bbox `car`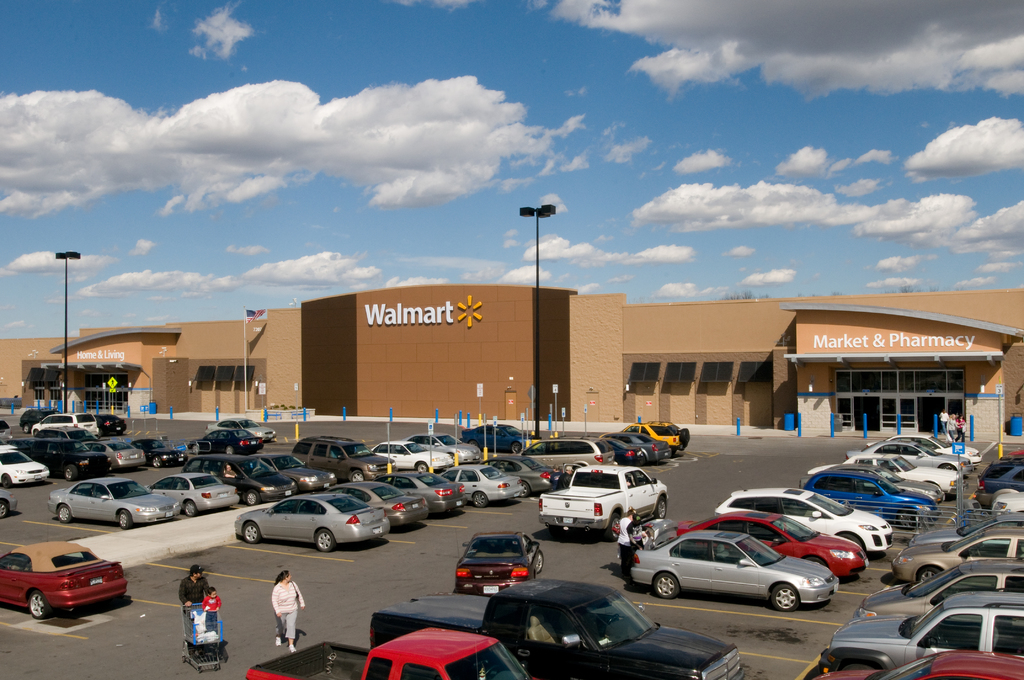
select_region(0, 535, 132, 621)
